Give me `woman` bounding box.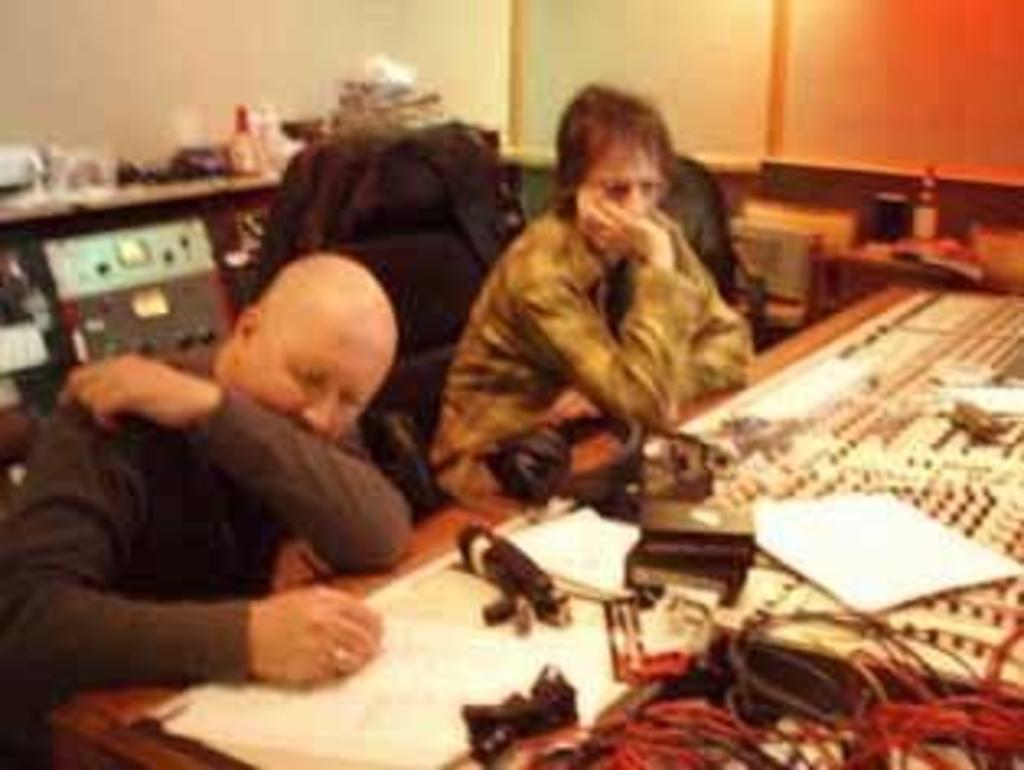
{"left": 421, "top": 82, "right": 757, "bottom": 545}.
